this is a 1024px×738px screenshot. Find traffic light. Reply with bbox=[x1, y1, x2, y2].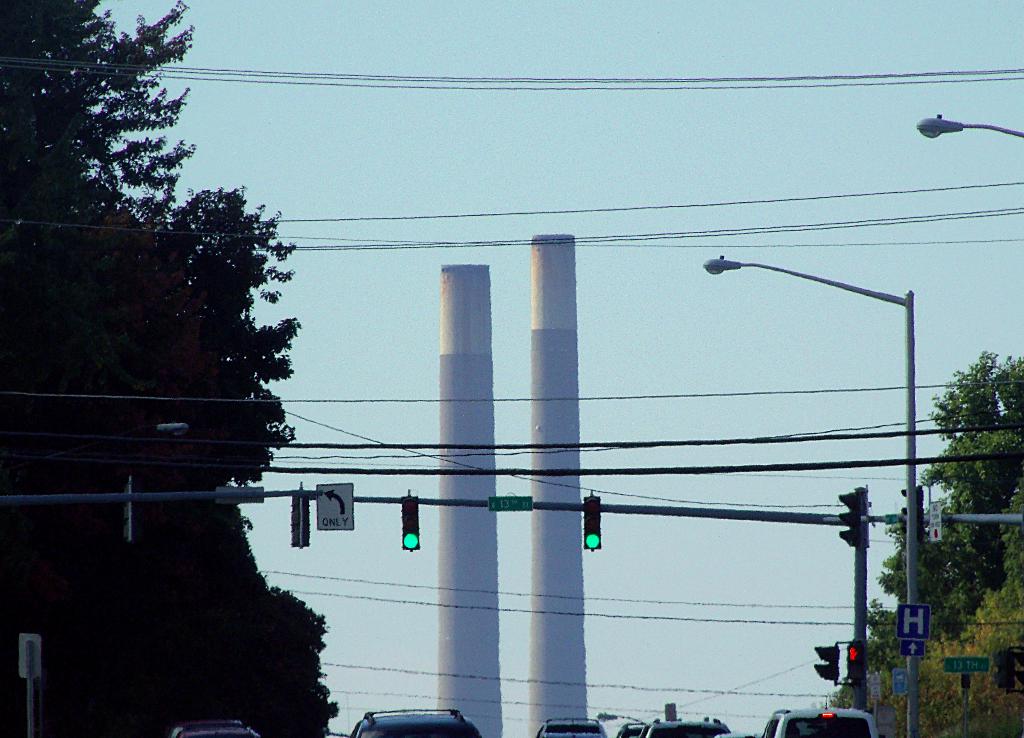
bbox=[582, 490, 604, 550].
